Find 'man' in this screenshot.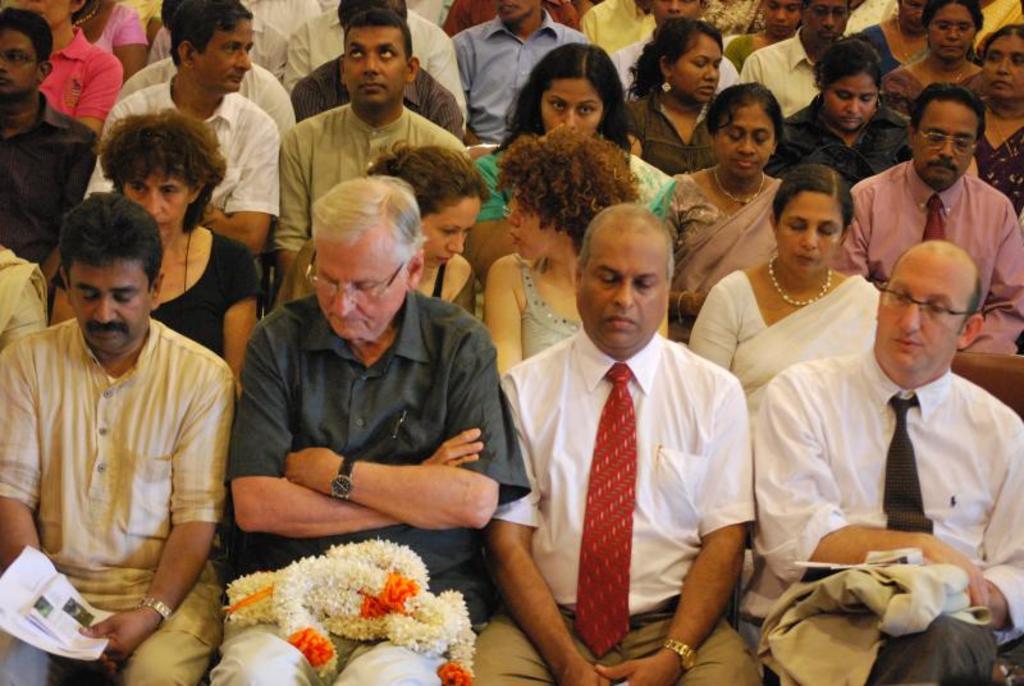
The bounding box for 'man' is pyautogui.locateOnScreen(739, 0, 854, 115).
